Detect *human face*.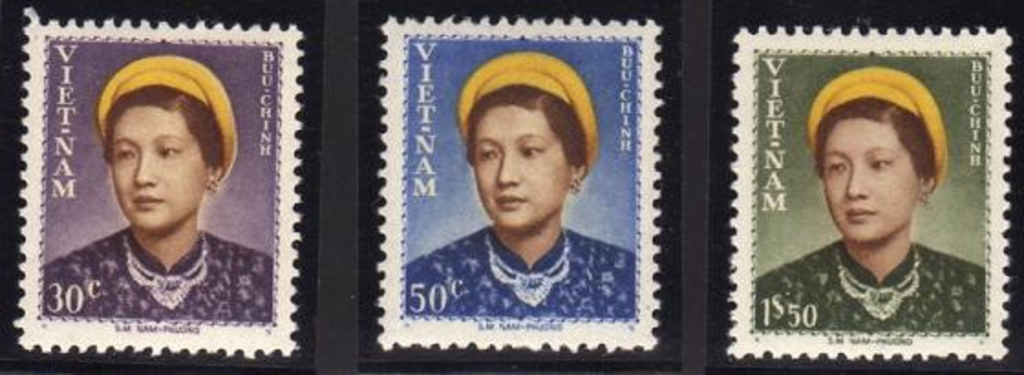
Detected at left=821, top=119, right=918, bottom=241.
